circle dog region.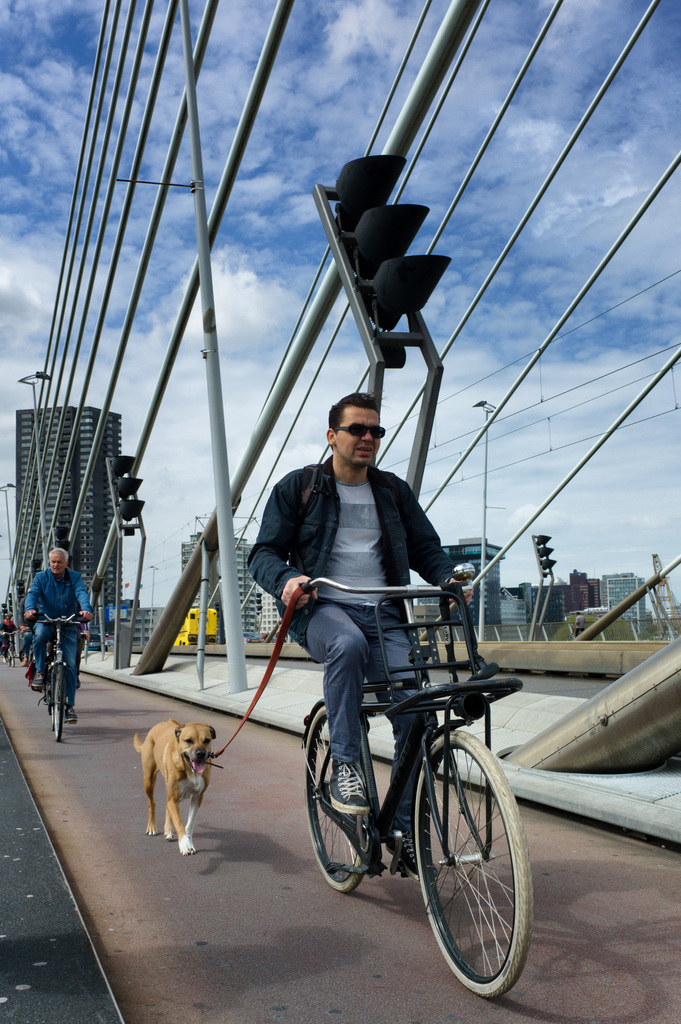
Region: bbox(130, 713, 215, 855).
